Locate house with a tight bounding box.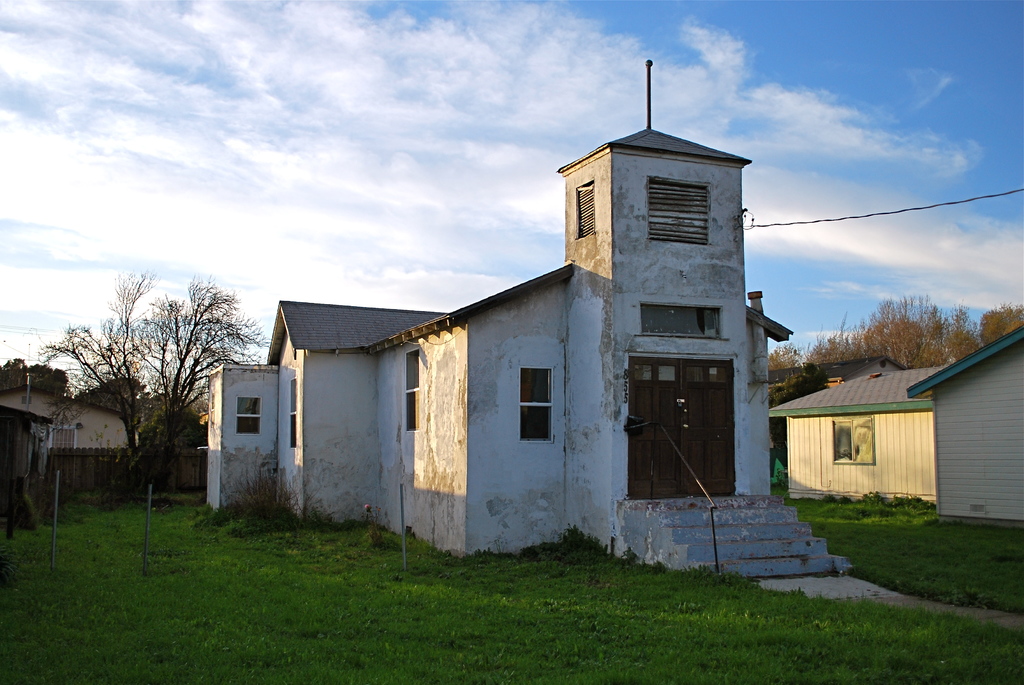
771,357,972,517.
